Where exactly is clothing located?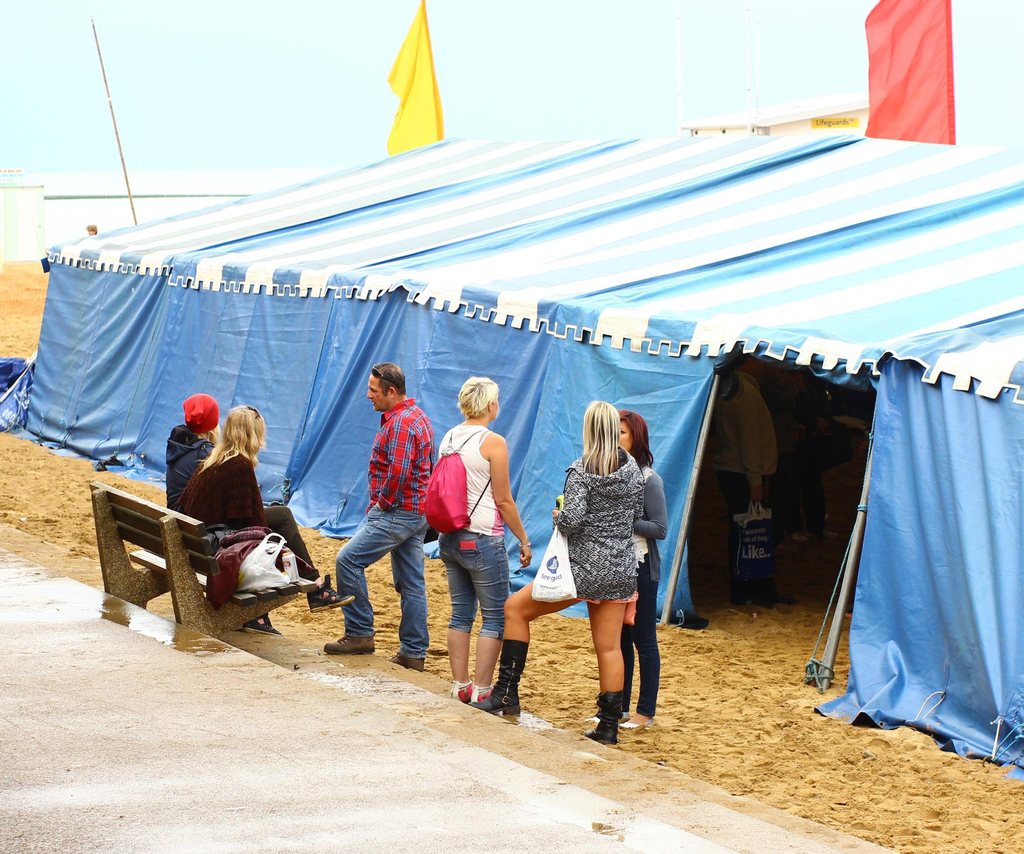
Its bounding box is {"left": 163, "top": 421, "right": 221, "bottom": 509}.
